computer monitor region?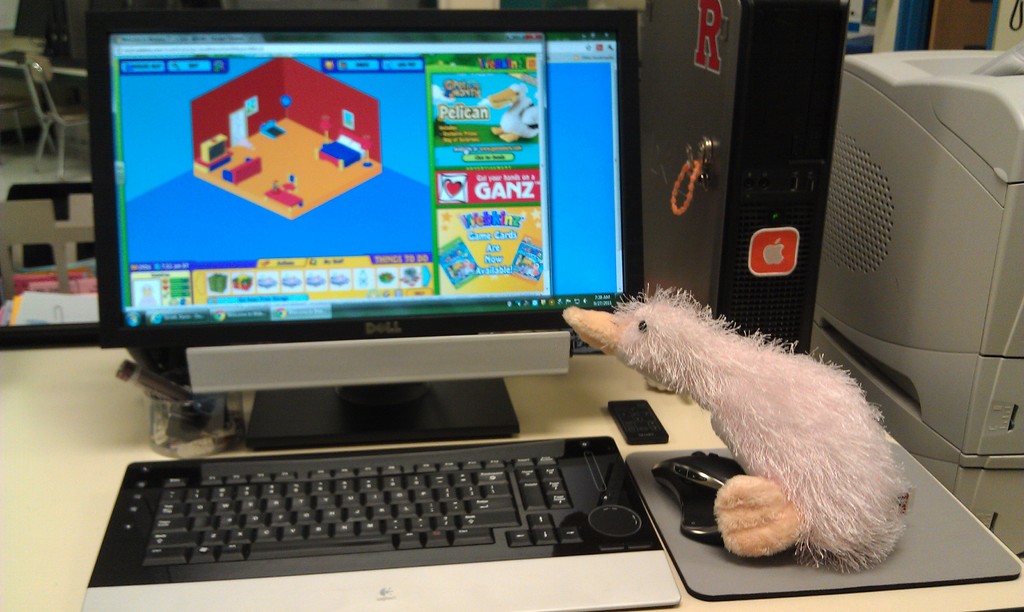
(86, 20, 642, 439)
